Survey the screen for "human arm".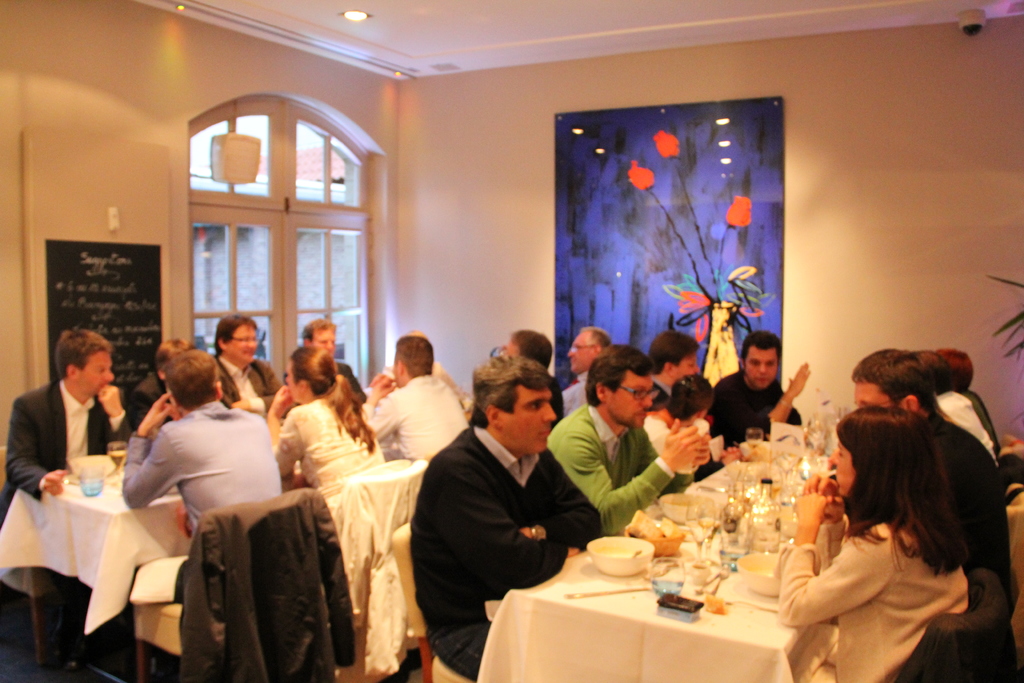
Survey found: left=97, top=386, right=134, bottom=456.
